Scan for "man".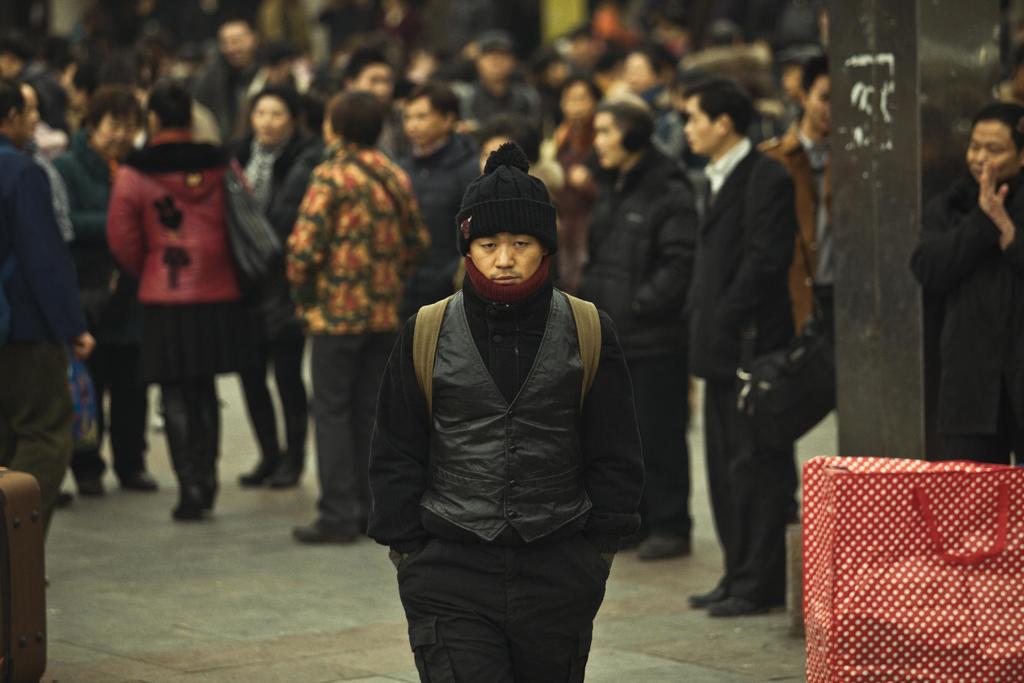
Scan result: [x1=394, y1=90, x2=500, y2=317].
